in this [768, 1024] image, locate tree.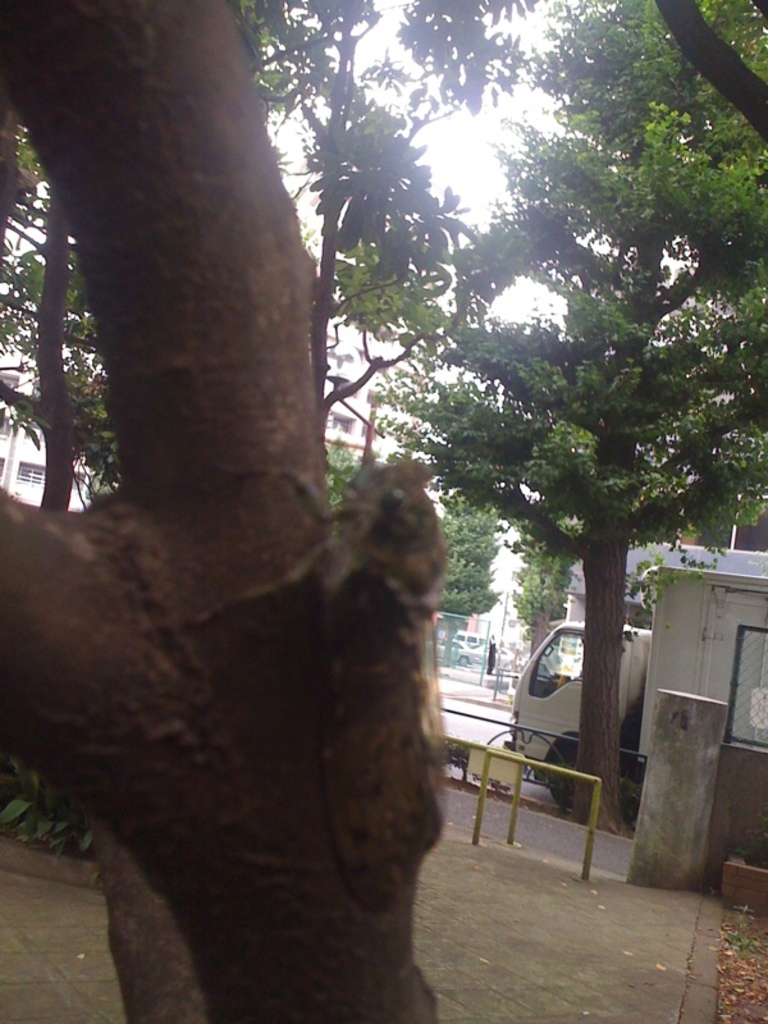
Bounding box: bbox=[0, 0, 443, 1023].
